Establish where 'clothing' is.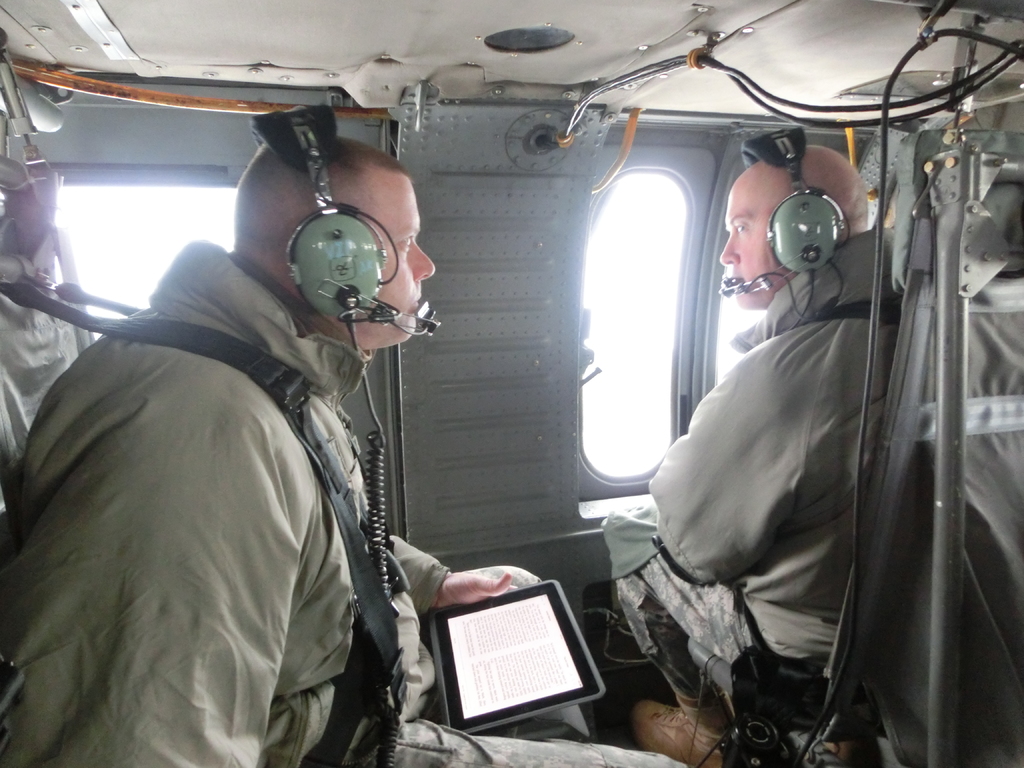
Established at pyautogui.locateOnScreen(0, 237, 690, 767).
